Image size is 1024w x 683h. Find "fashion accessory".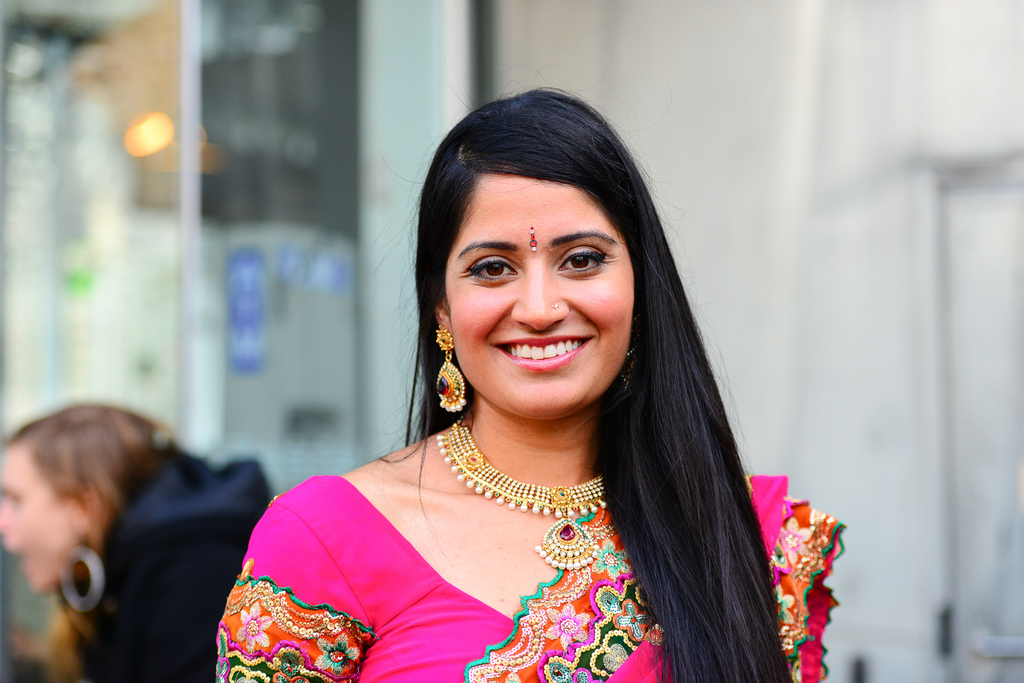
box(55, 534, 106, 613).
